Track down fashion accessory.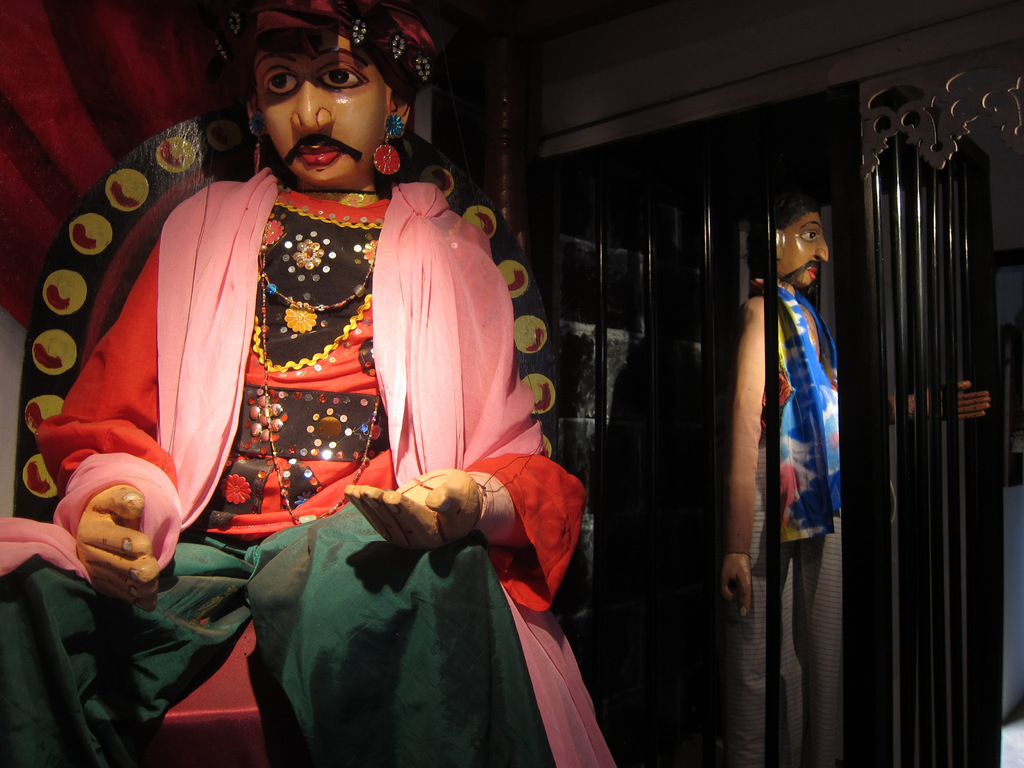
Tracked to {"x1": 412, "y1": 49, "x2": 433, "y2": 84}.
